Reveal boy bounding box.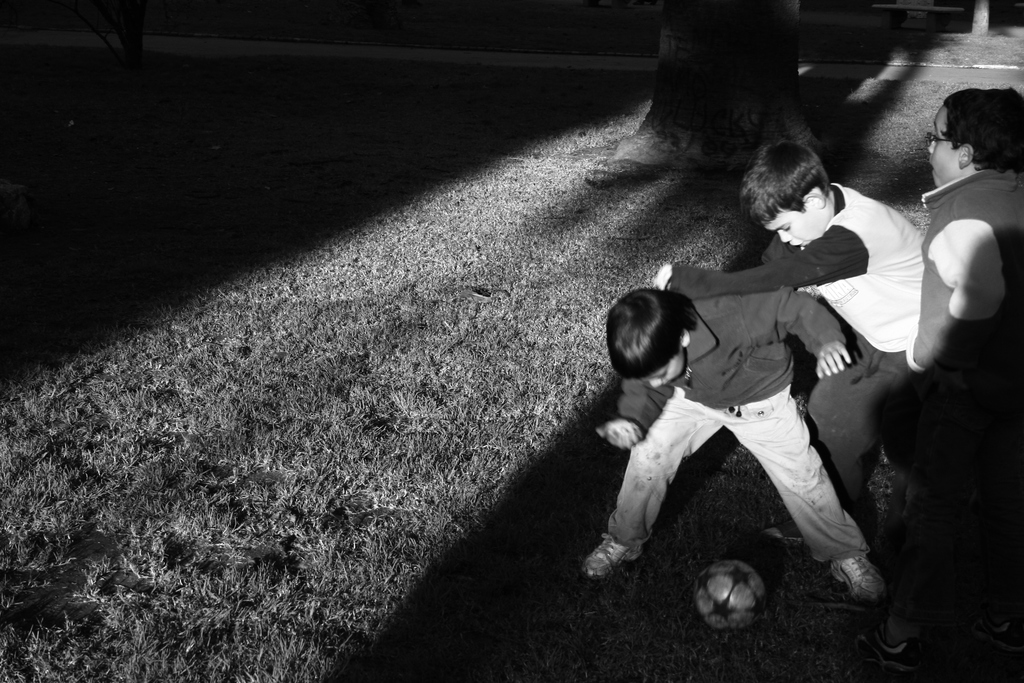
Revealed: 580/288/890/608.
